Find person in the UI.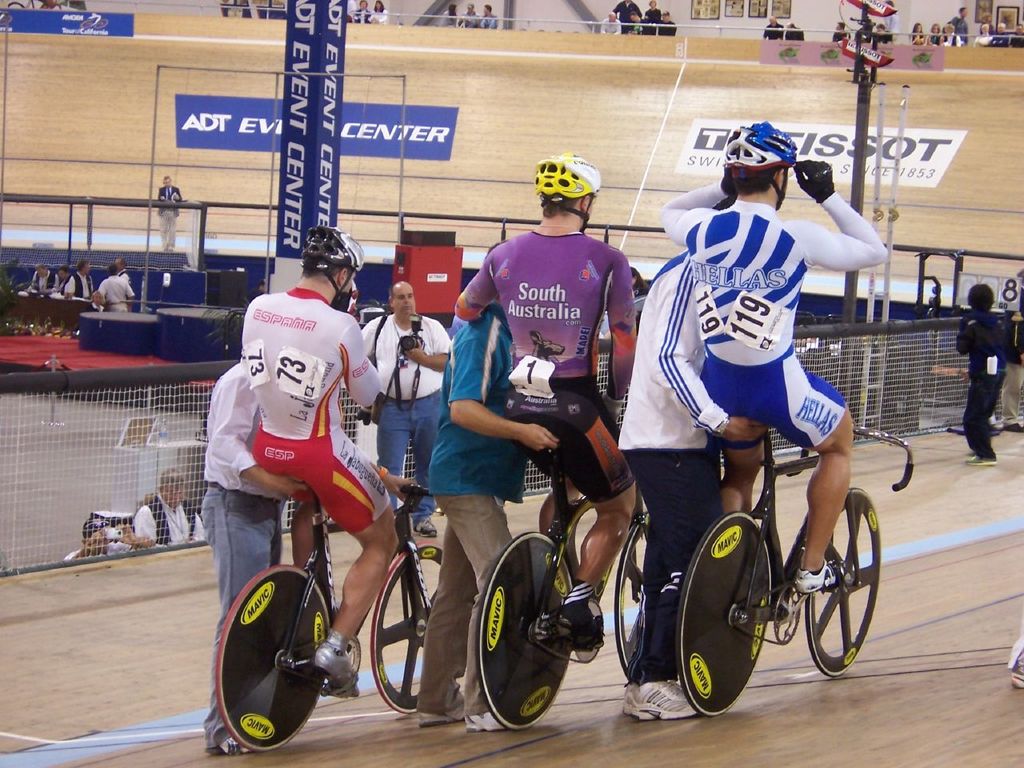
UI element at {"x1": 762, "y1": 13, "x2": 789, "y2": 38}.
